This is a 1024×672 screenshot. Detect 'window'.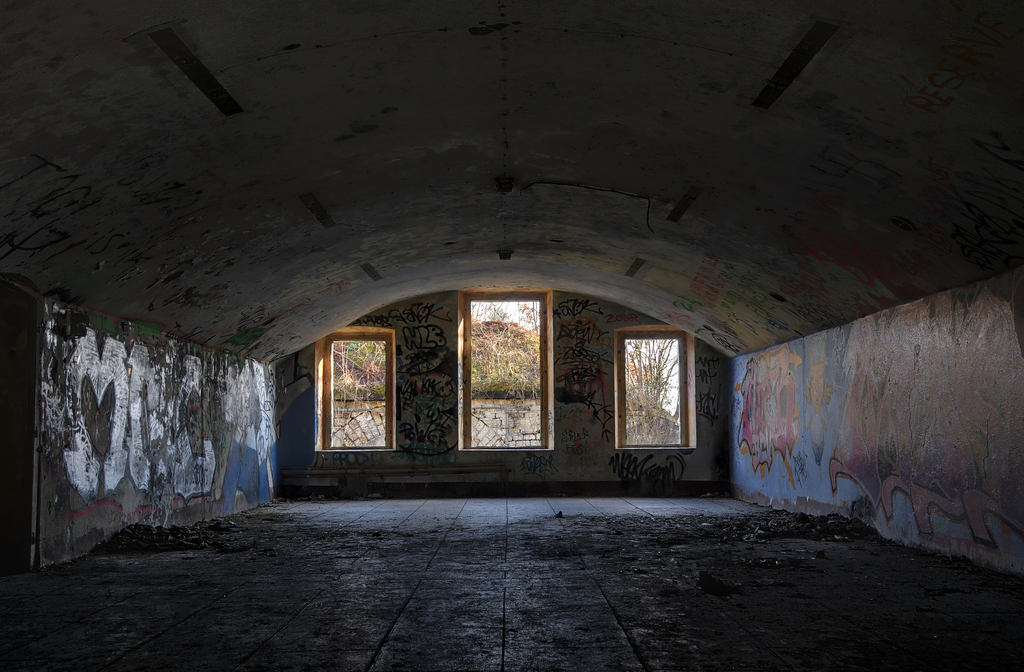
bbox(621, 330, 685, 444).
